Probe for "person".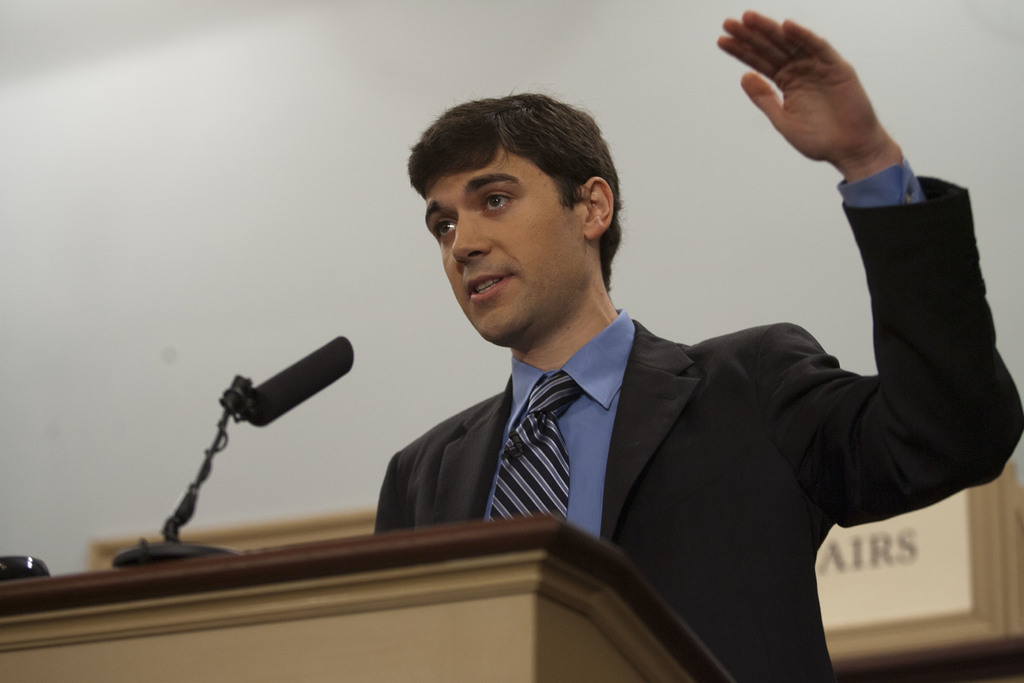
Probe result: crop(308, 62, 959, 615).
